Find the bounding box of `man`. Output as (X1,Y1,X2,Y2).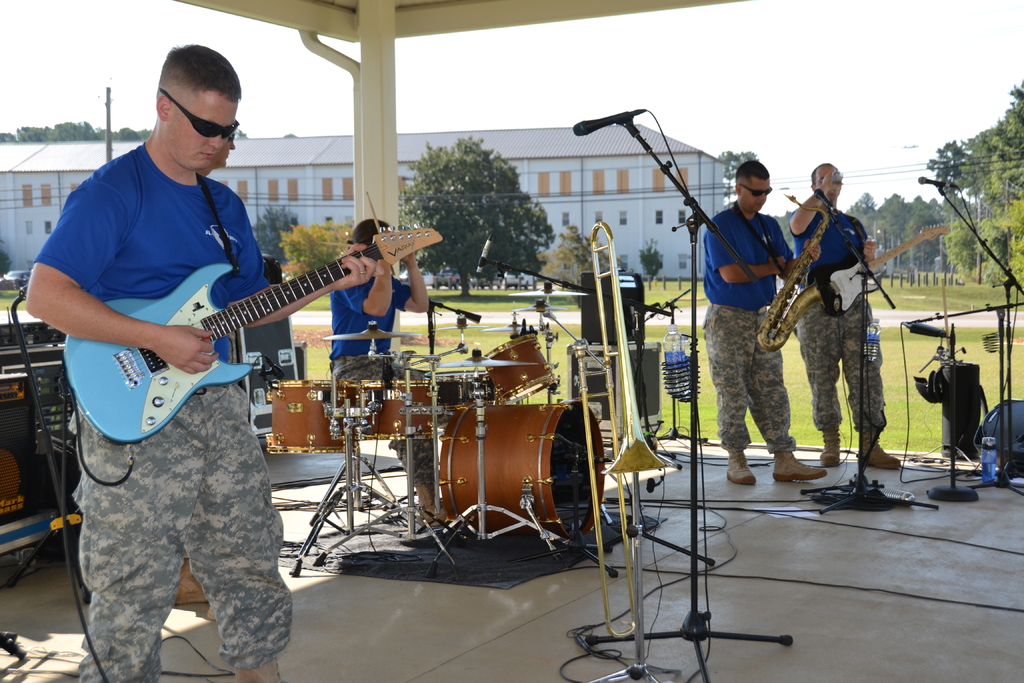
(794,155,901,470).
